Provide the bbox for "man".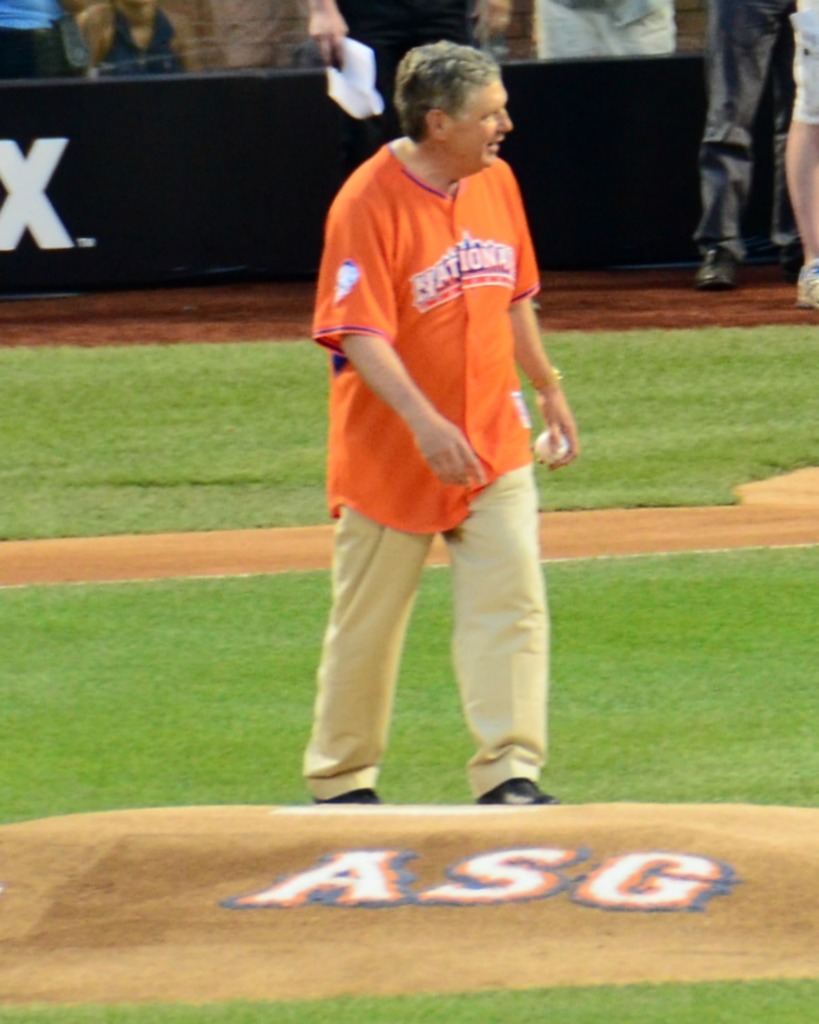
[306,28,572,824].
